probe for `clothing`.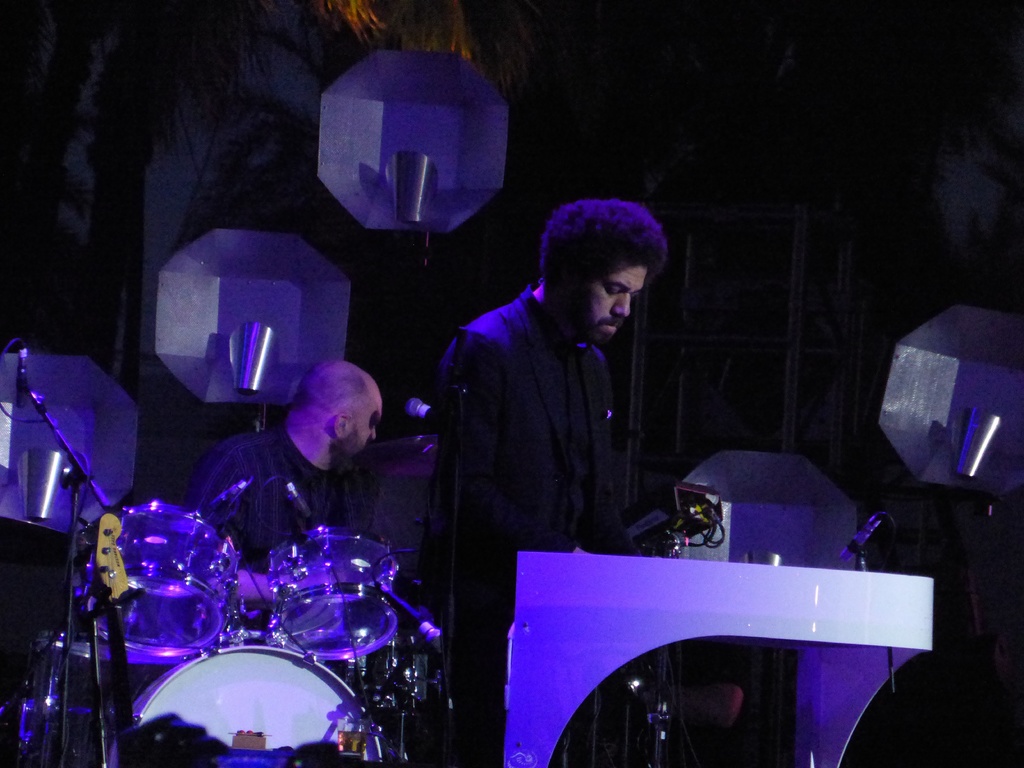
Probe result: (x1=437, y1=294, x2=657, y2=767).
